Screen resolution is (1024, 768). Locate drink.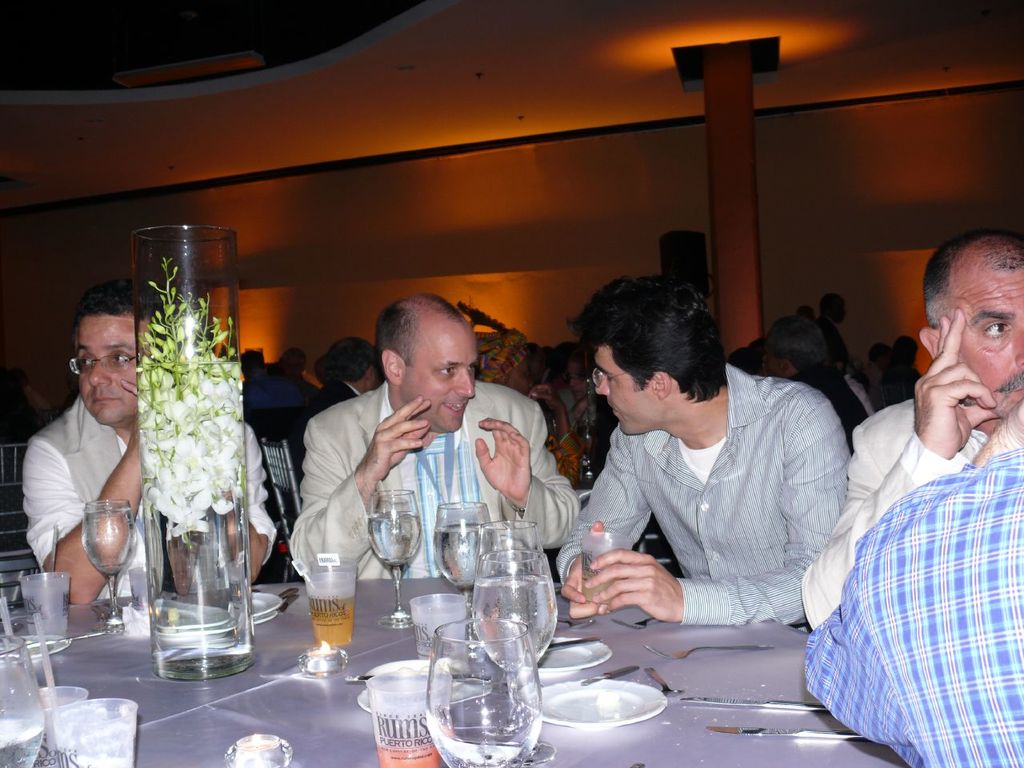
371/510/421/570.
